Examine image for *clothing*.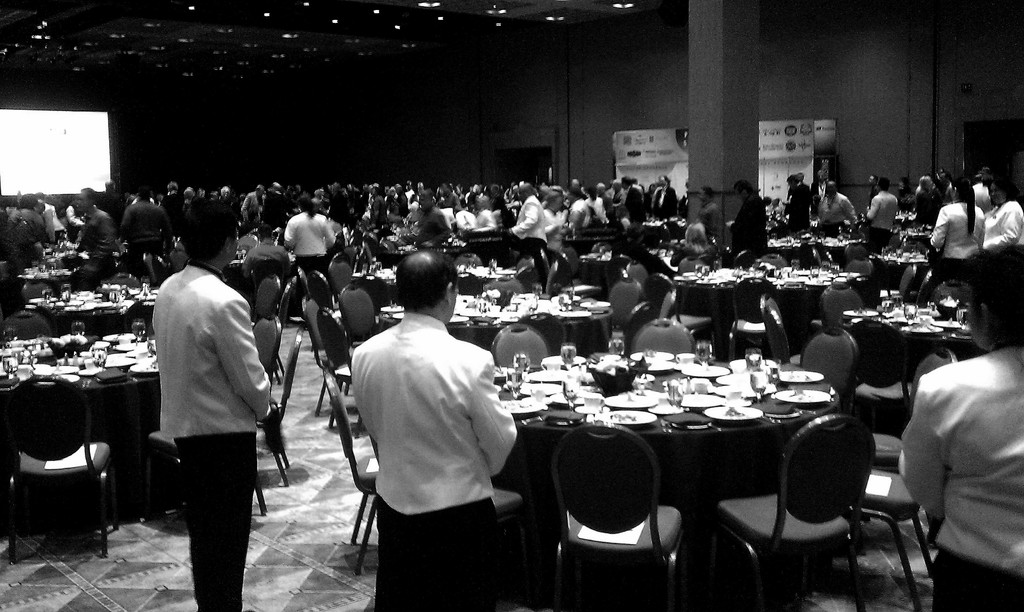
Examination result: [152, 255, 268, 611].
